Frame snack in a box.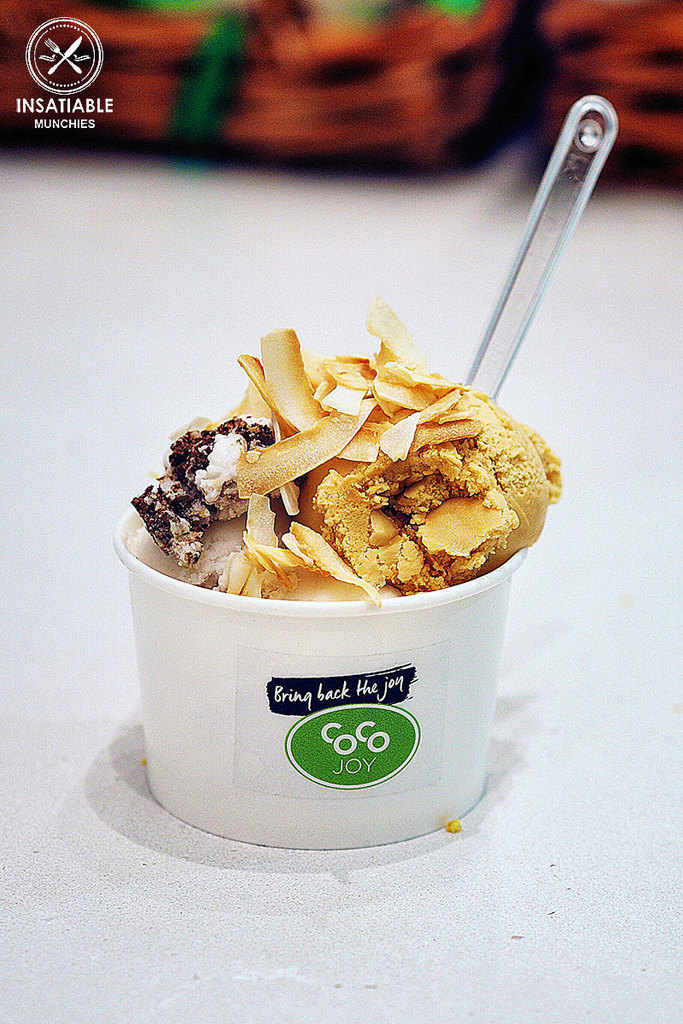
region(139, 362, 559, 632).
